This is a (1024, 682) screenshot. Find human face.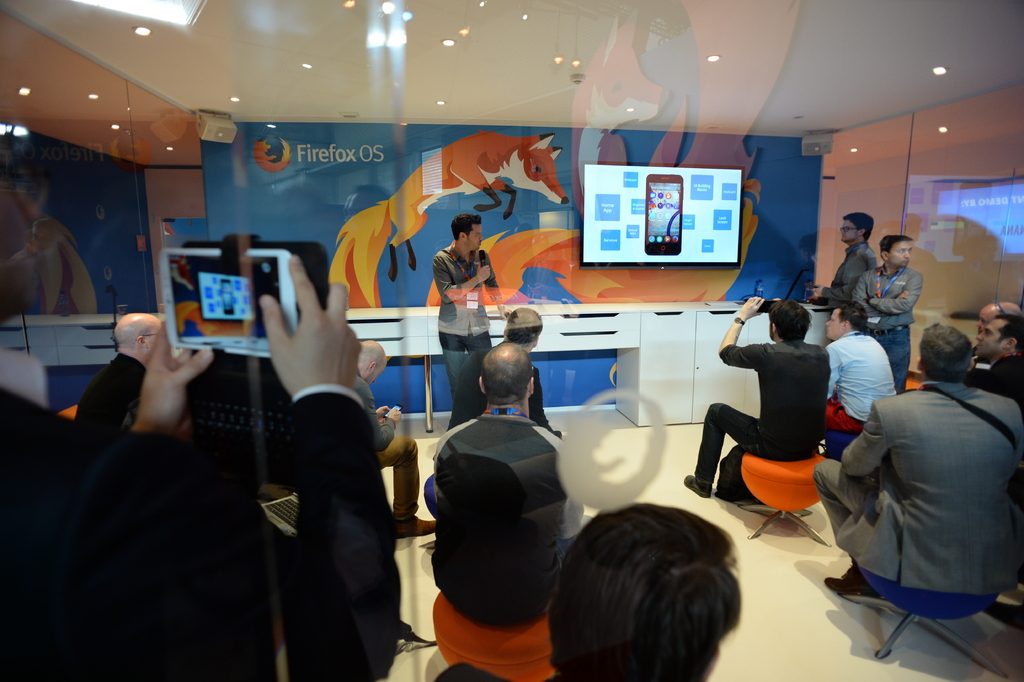
Bounding box: {"left": 366, "top": 356, "right": 391, "bottom": 388}.
